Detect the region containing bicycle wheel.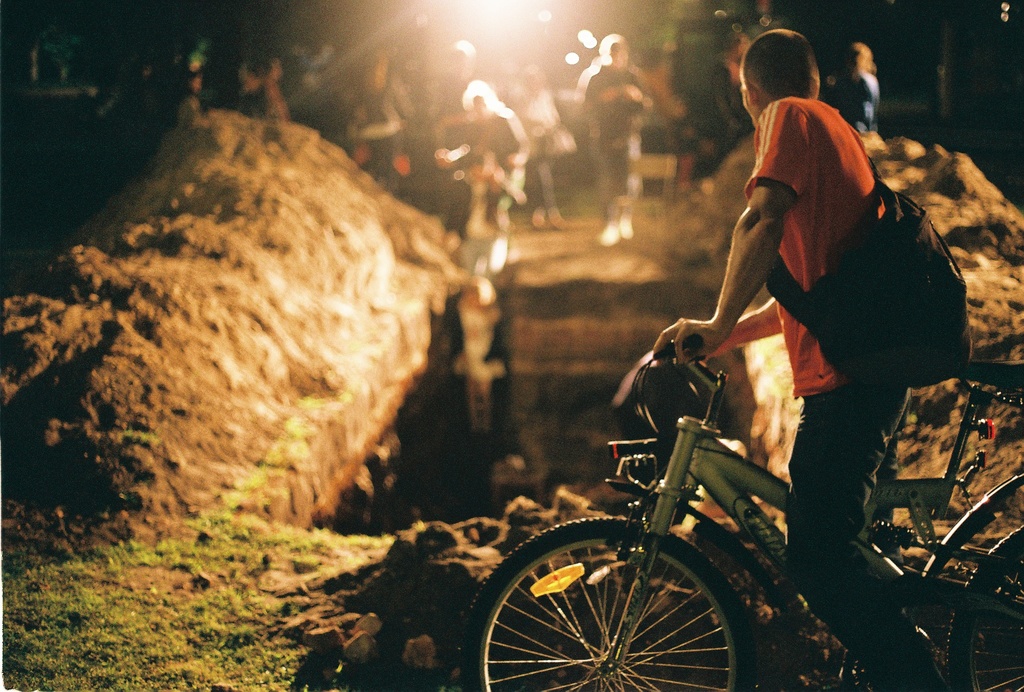
rect(495, 518, 744, 688).
